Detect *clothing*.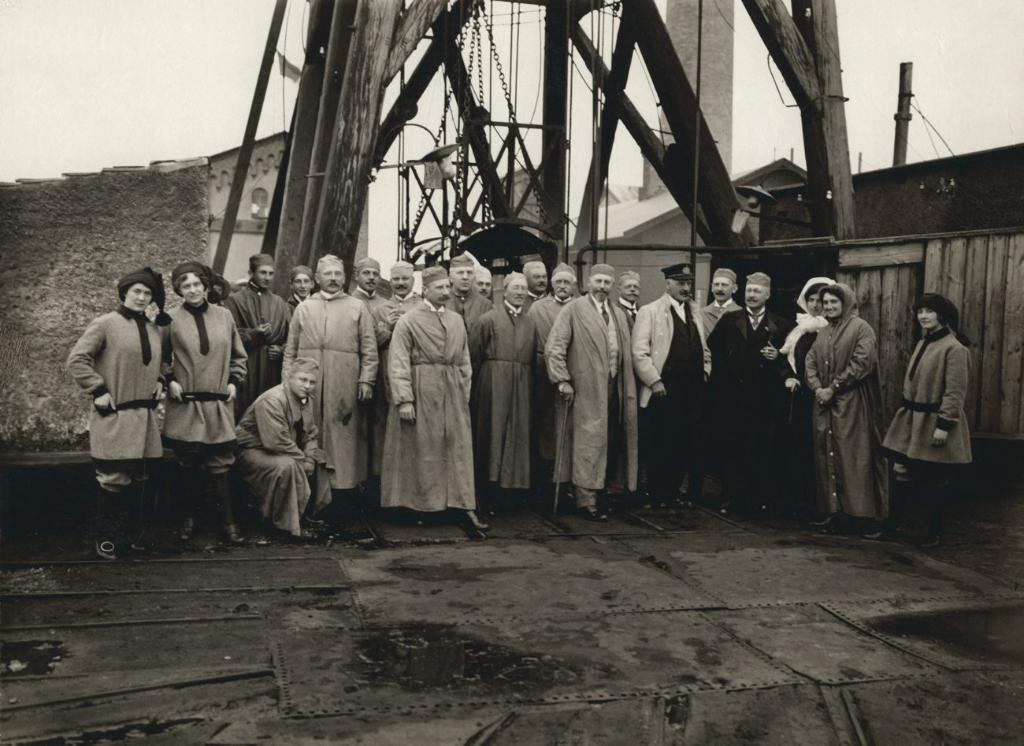
Detected at pyautogui.locateOnScreen(380, 294, 425, 447).
